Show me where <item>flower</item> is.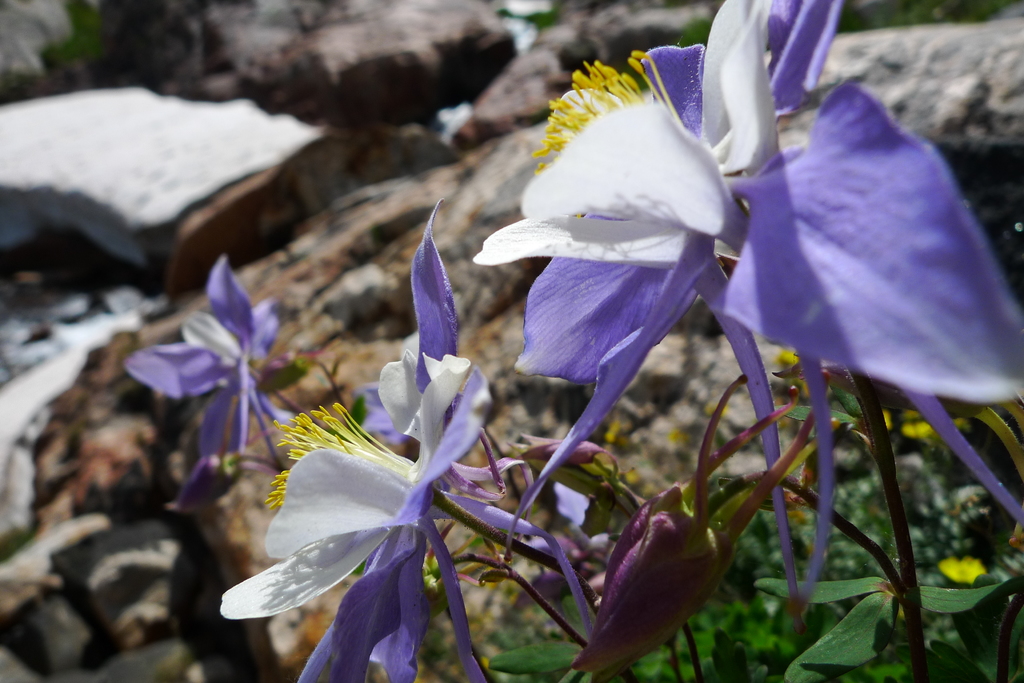
<item>flower</item> is at {"x1": 220, "y1": 196, "x2": 595, "y2": 682}.
